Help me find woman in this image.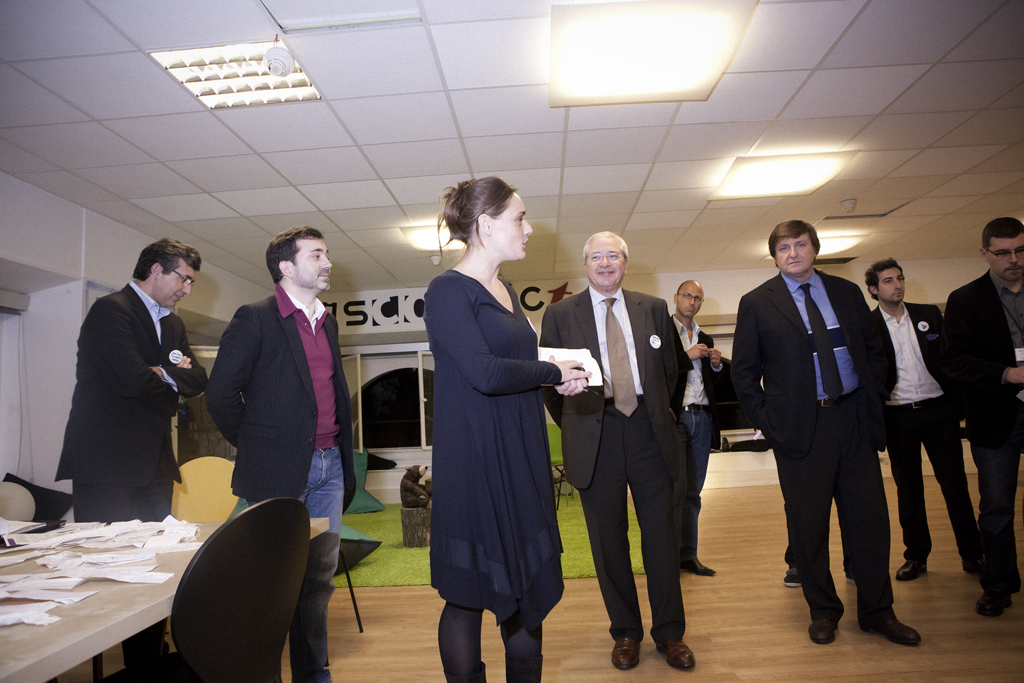
Found it: bbox=(425, 187, 565, 668).
